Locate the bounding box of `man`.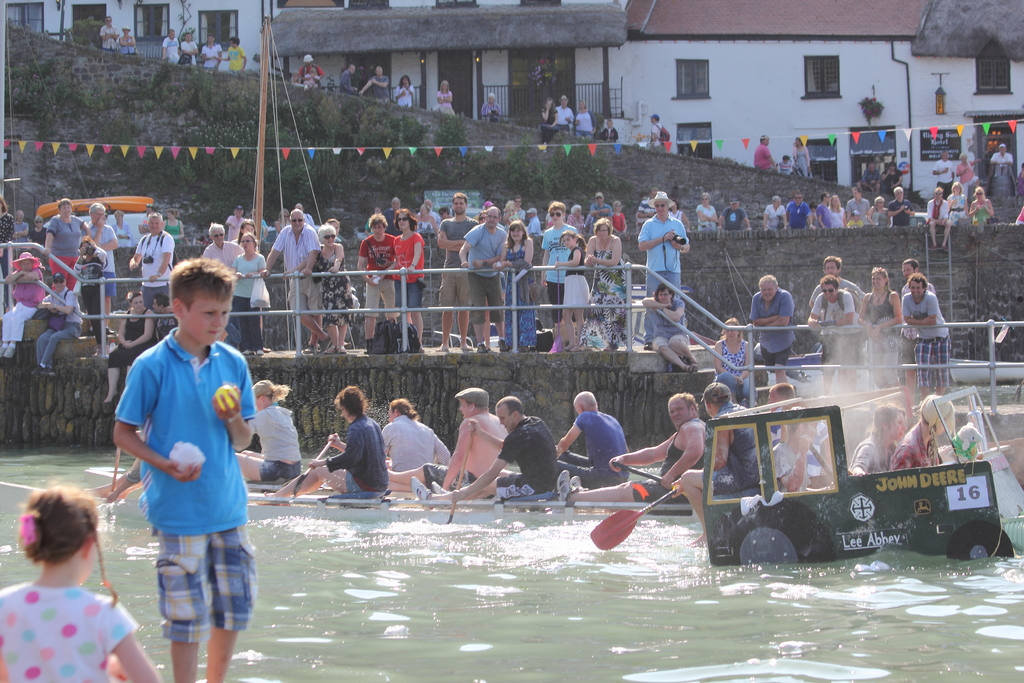
Bounding box: locate(180, 32, 200, 67).
